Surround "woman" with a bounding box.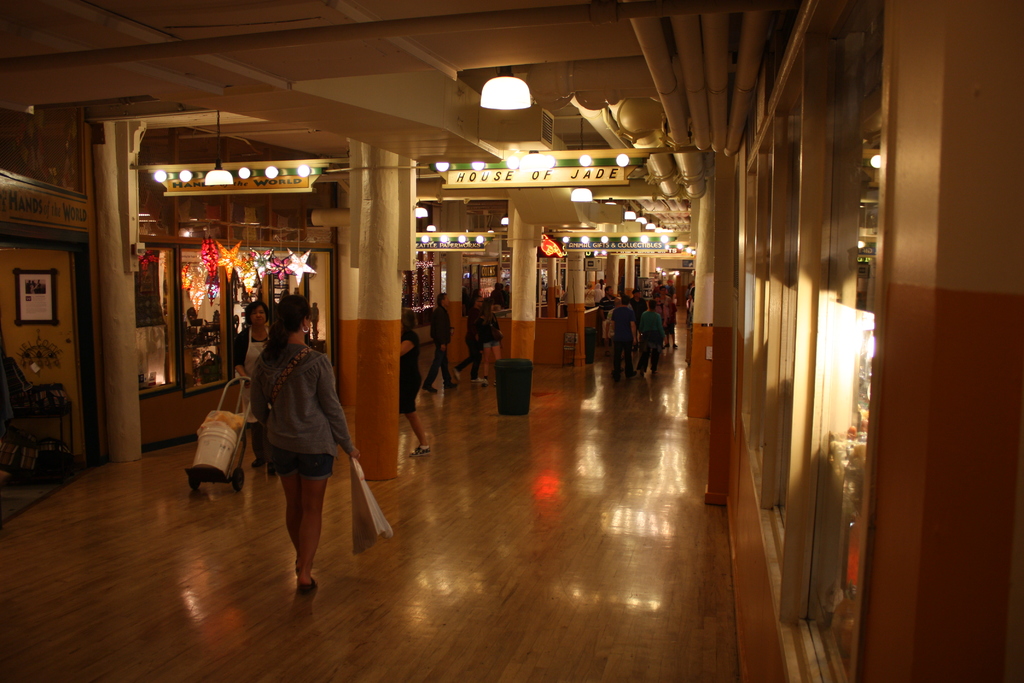
230:284:351:588.
